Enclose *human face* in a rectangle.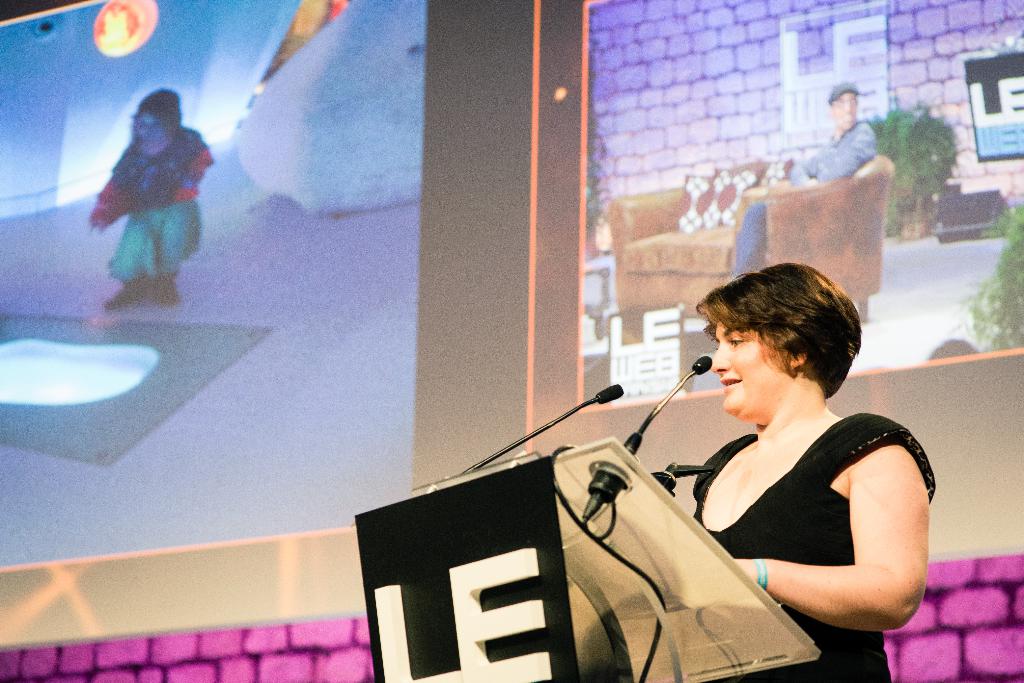
<region>712, 322, 787, 416</region>.
